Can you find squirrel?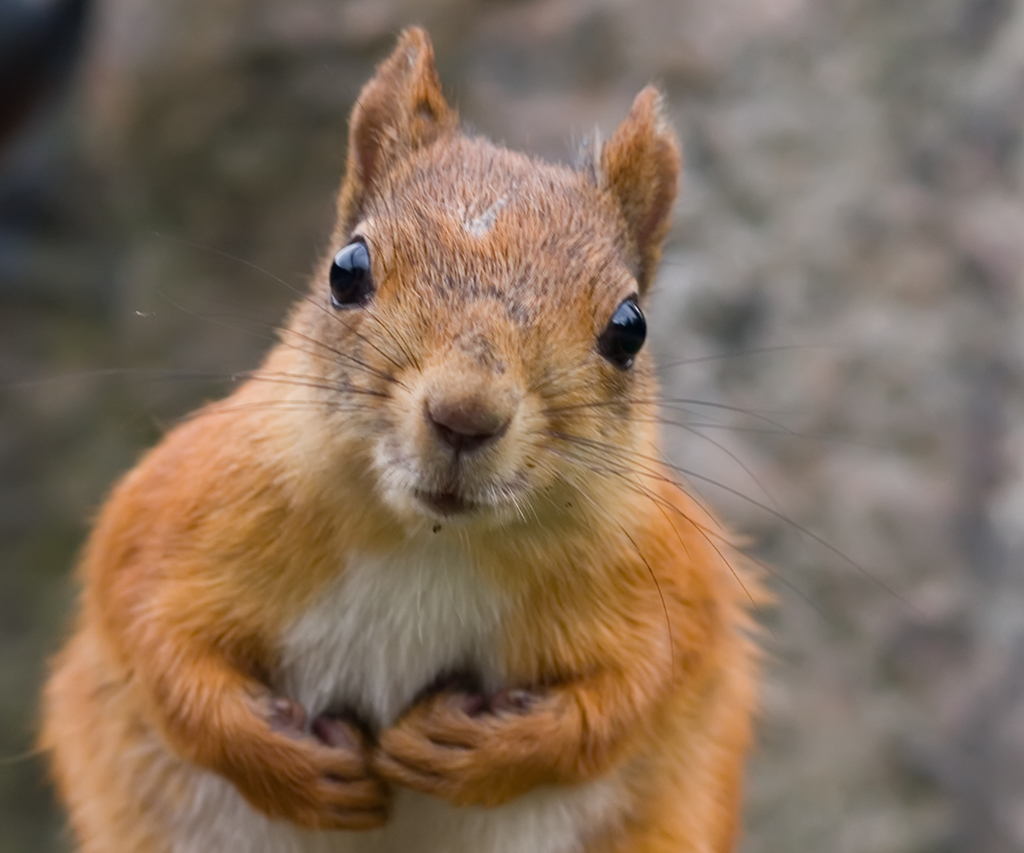
Yes, bounding box: <box>30,10,842,852</box>.
